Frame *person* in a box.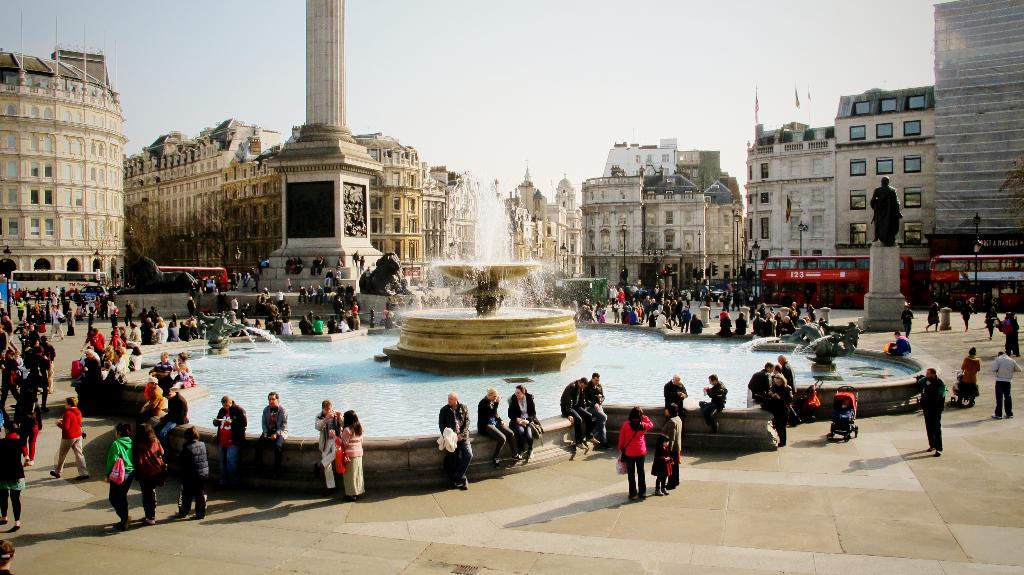
x1=648, y1=429, x2=668, y2=498.
